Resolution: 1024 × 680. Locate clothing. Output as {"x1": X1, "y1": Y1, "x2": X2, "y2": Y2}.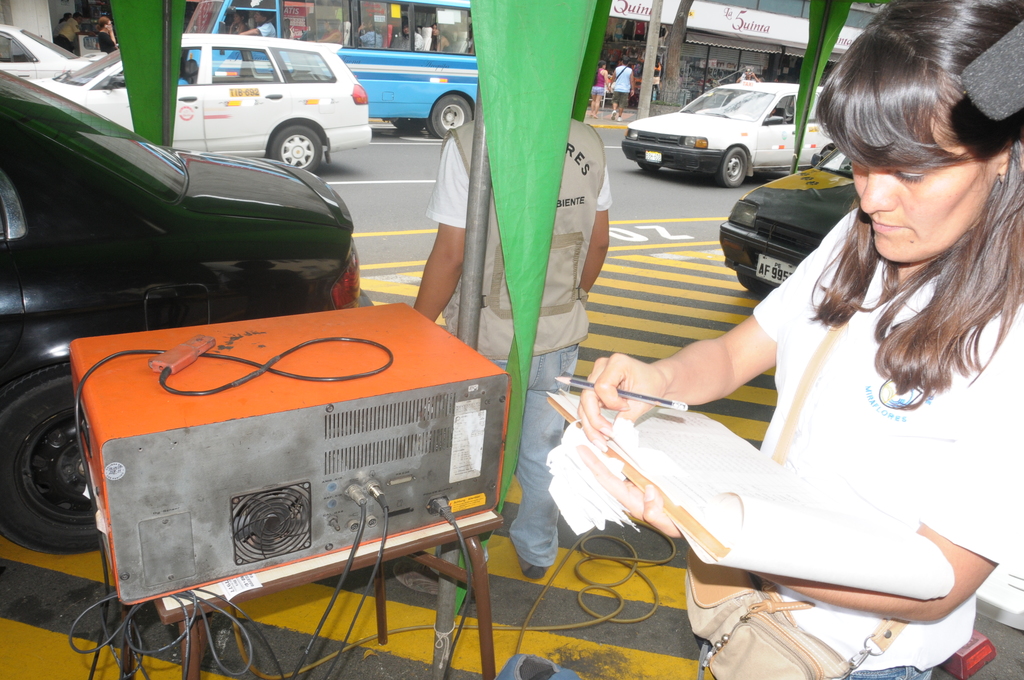
{"x1": 179, "y1": 77, "x2": 189, "y2": 83}.
